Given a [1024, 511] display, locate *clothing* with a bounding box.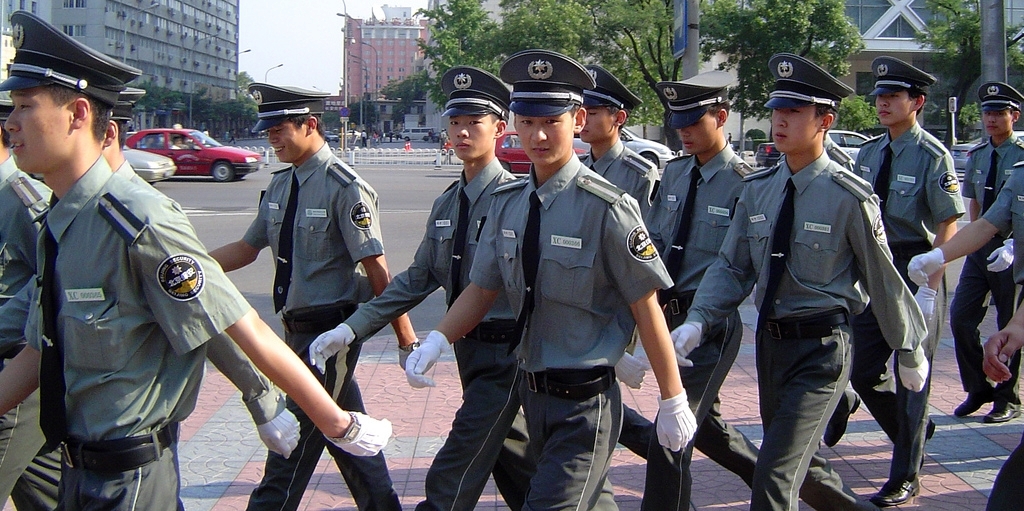
Located: [685,150,927,510].
